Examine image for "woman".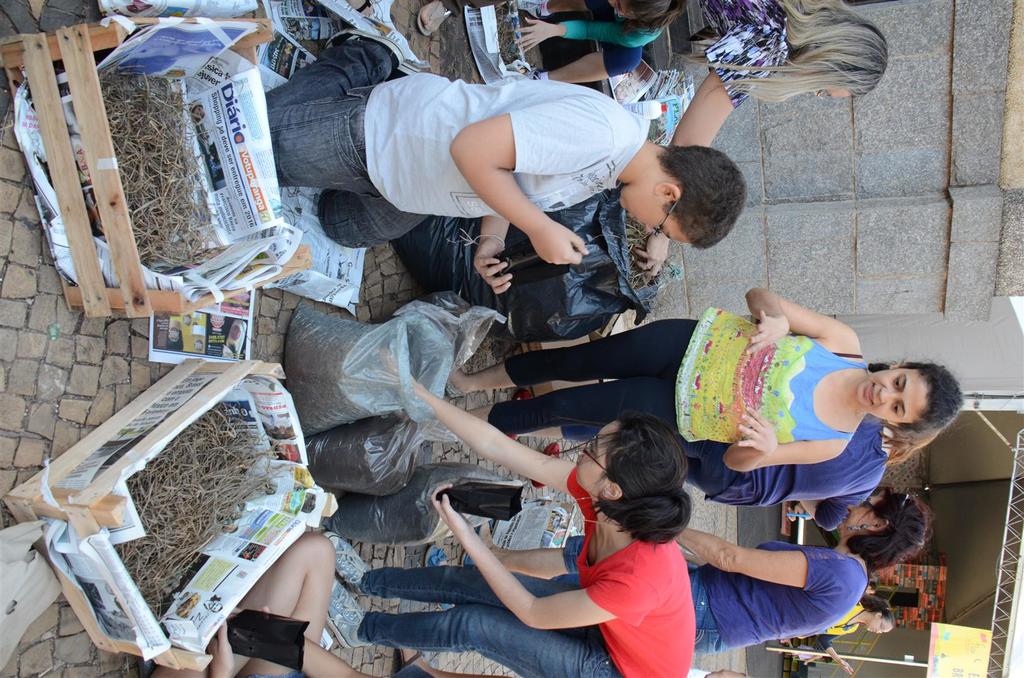
Examination result: Rect(780, 589, 894, 644).
